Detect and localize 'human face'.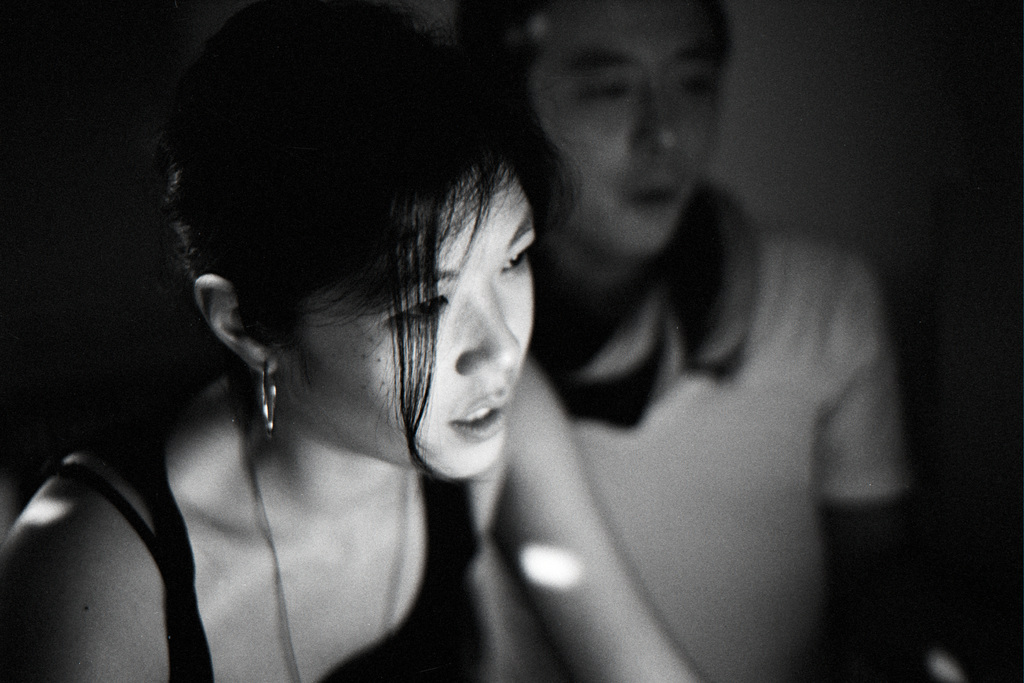
Localized at <region>275, 167, 532, 481</region>.
